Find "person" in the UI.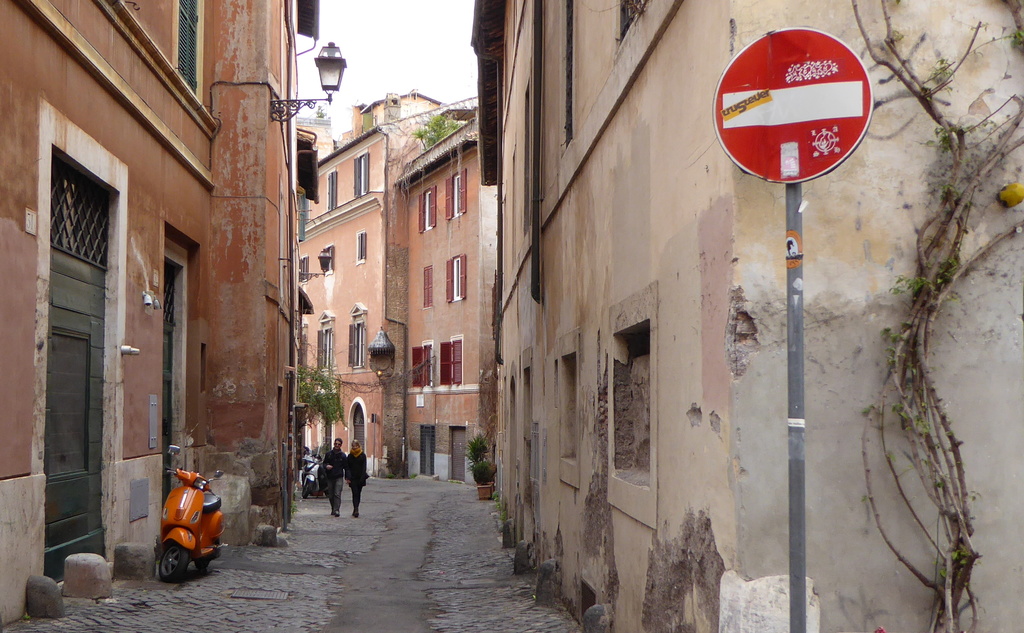
UI element at crop(322, 429, 342, 520).
